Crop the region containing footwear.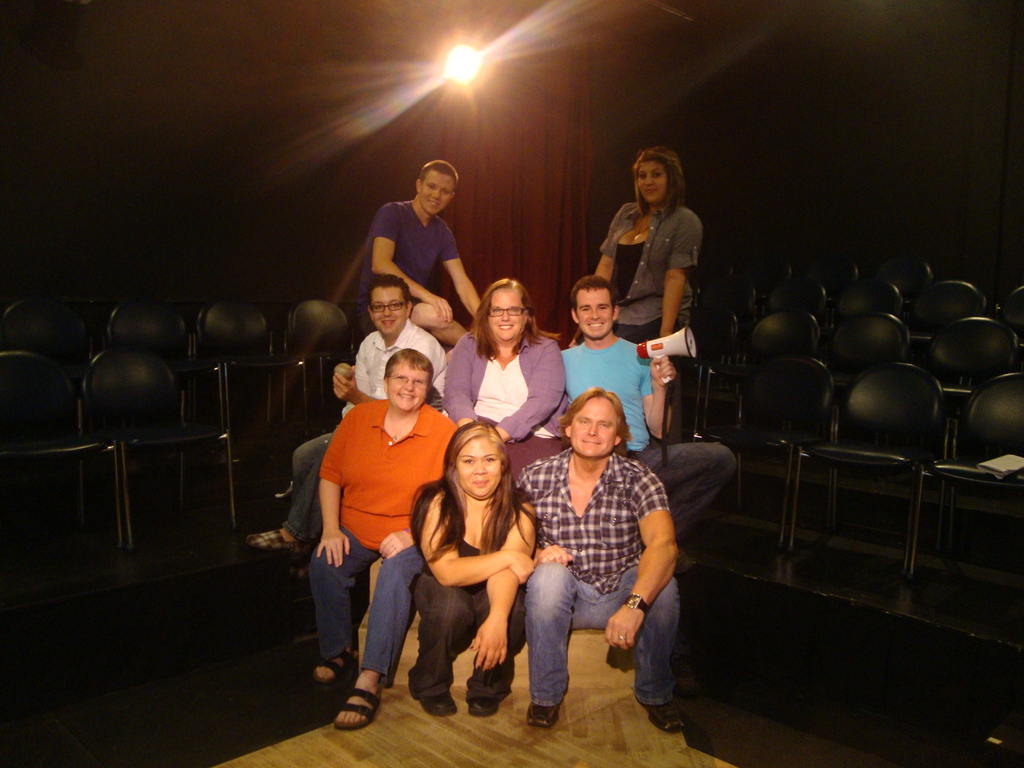
Crop region: detection(461, 676, 500, 714).
